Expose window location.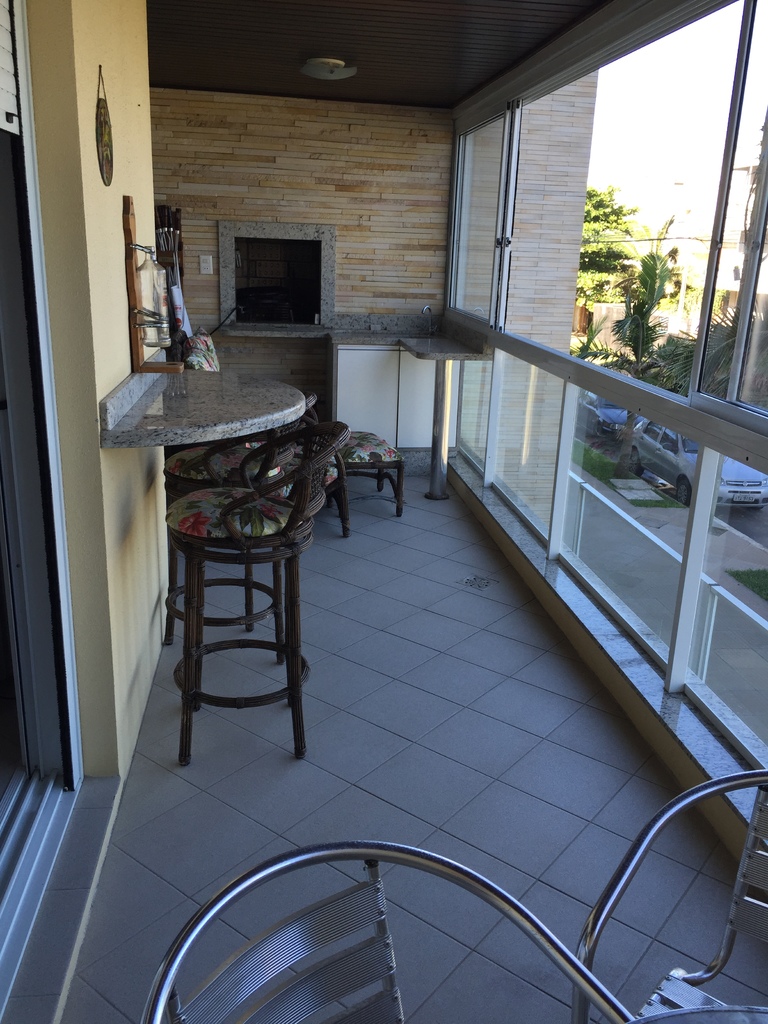
Exposed at (x1=461, y1=108, x2=505, y2=318).
